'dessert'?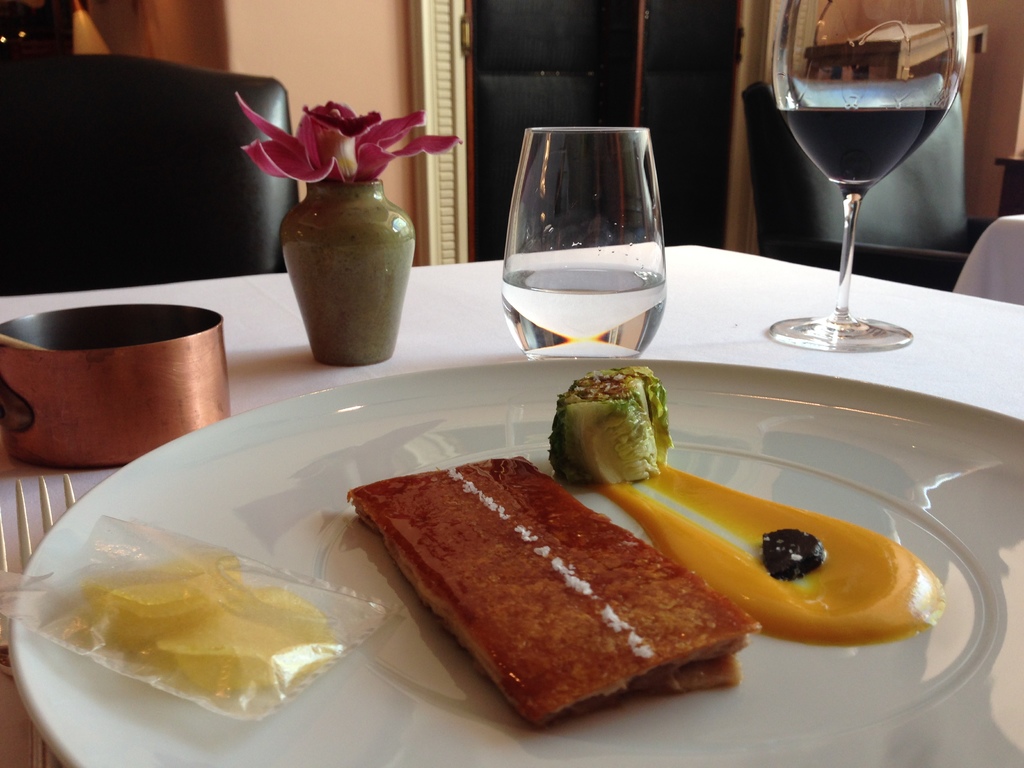
x1=331, y1=469, x2=749, y2=742
